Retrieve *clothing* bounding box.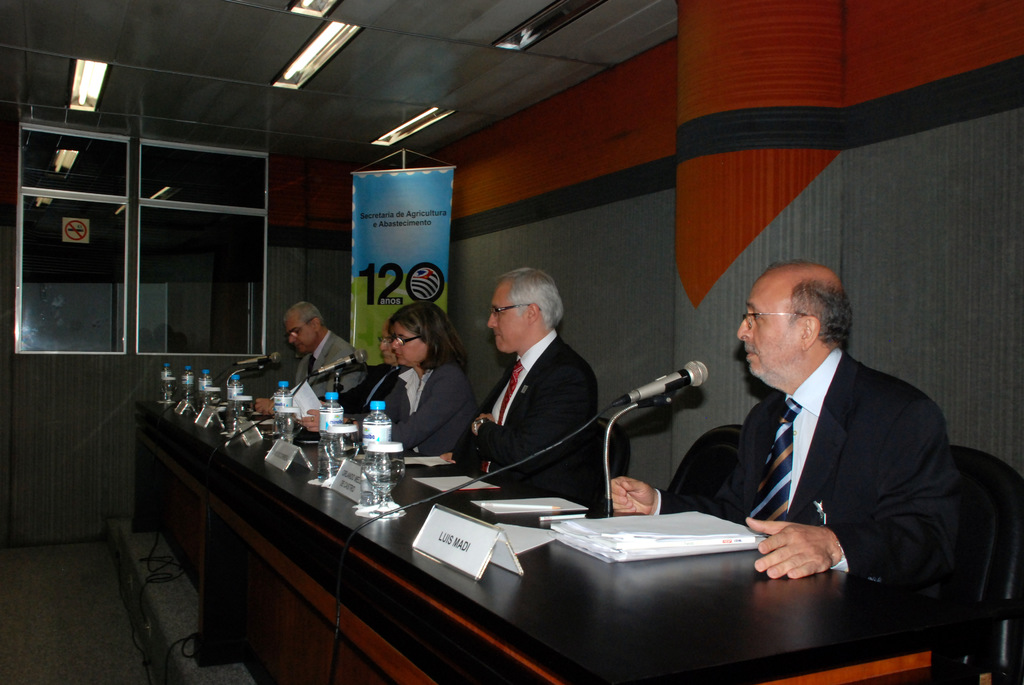
Bounding box: locate(684, 306, 982, 611).
